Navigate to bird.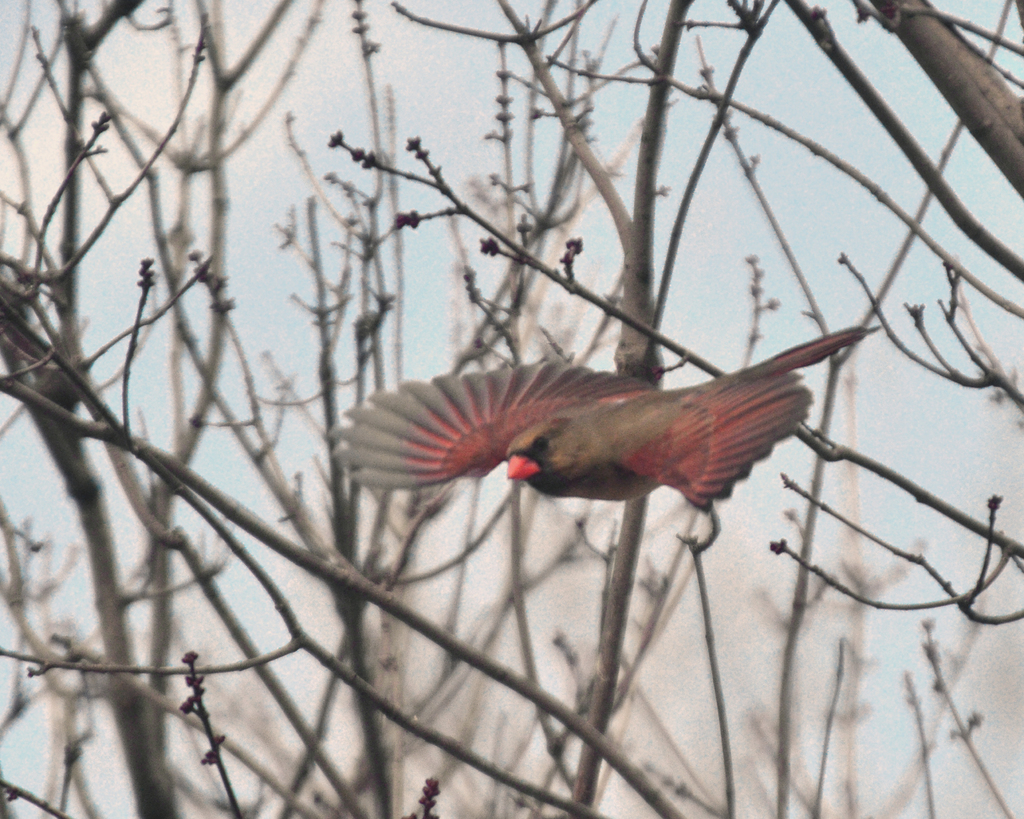
Navigation target: (328,330,863,539).
